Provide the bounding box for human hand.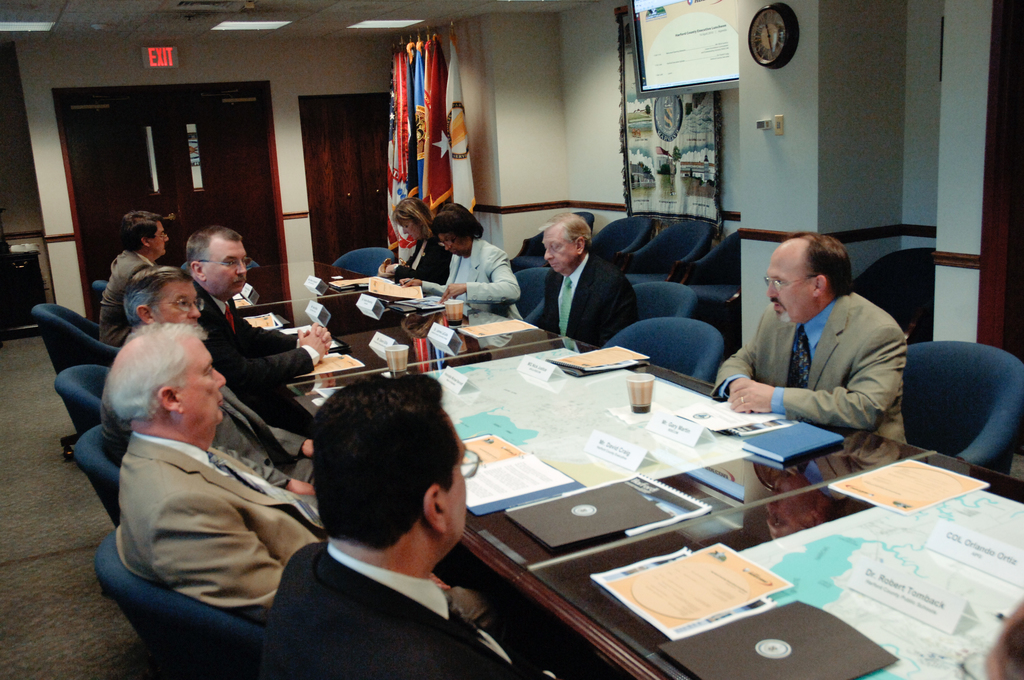
bbox=[380, 264, 397, 274].
